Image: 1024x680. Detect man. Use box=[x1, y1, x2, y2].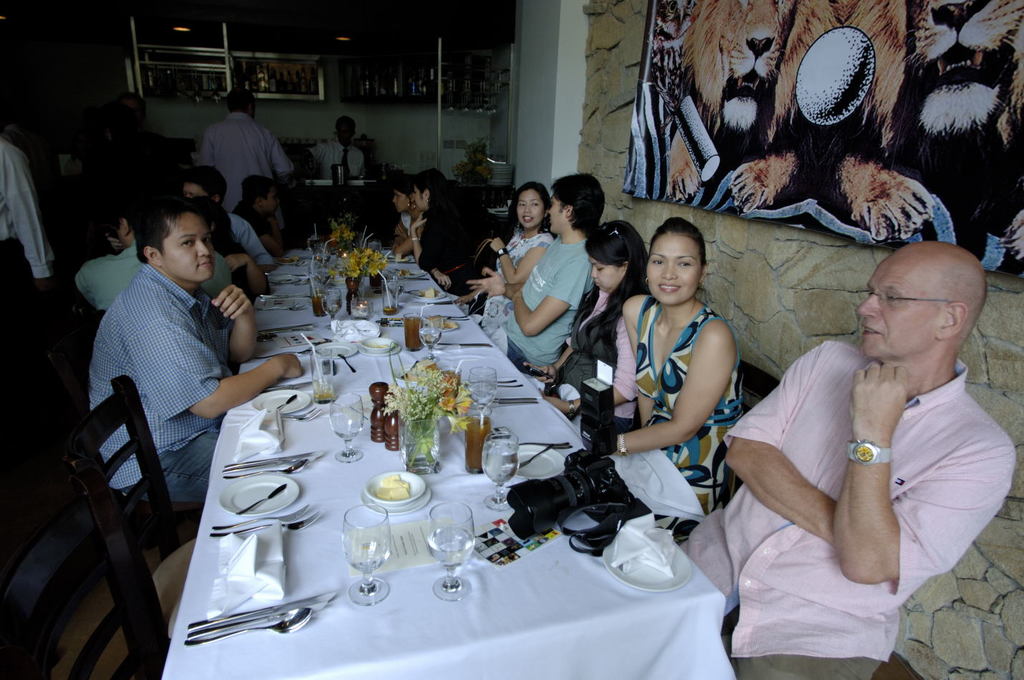
box=[722, 208, 1012, 664].
